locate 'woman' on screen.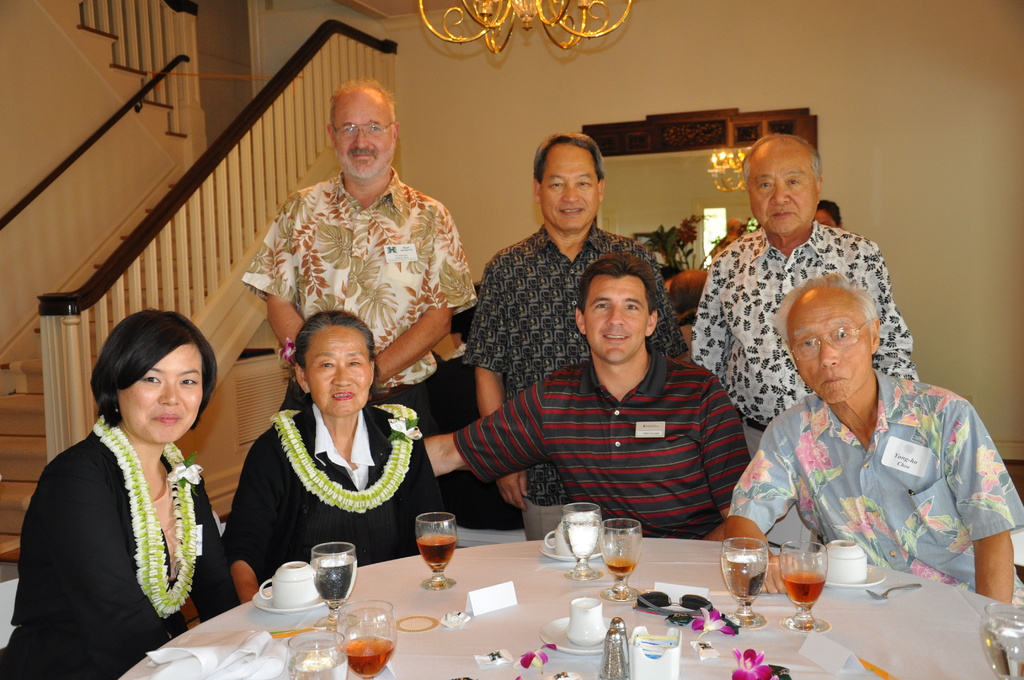
On screen at box(42, 305, 234, 679).
